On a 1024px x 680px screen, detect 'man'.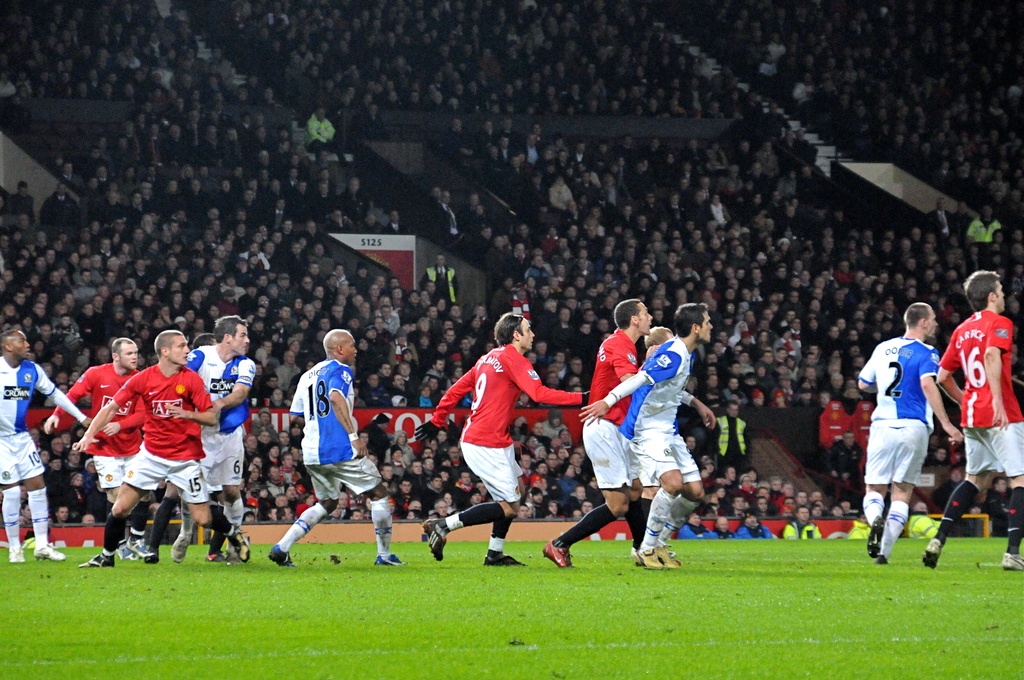
select_region(44, 337, 155, 562).
